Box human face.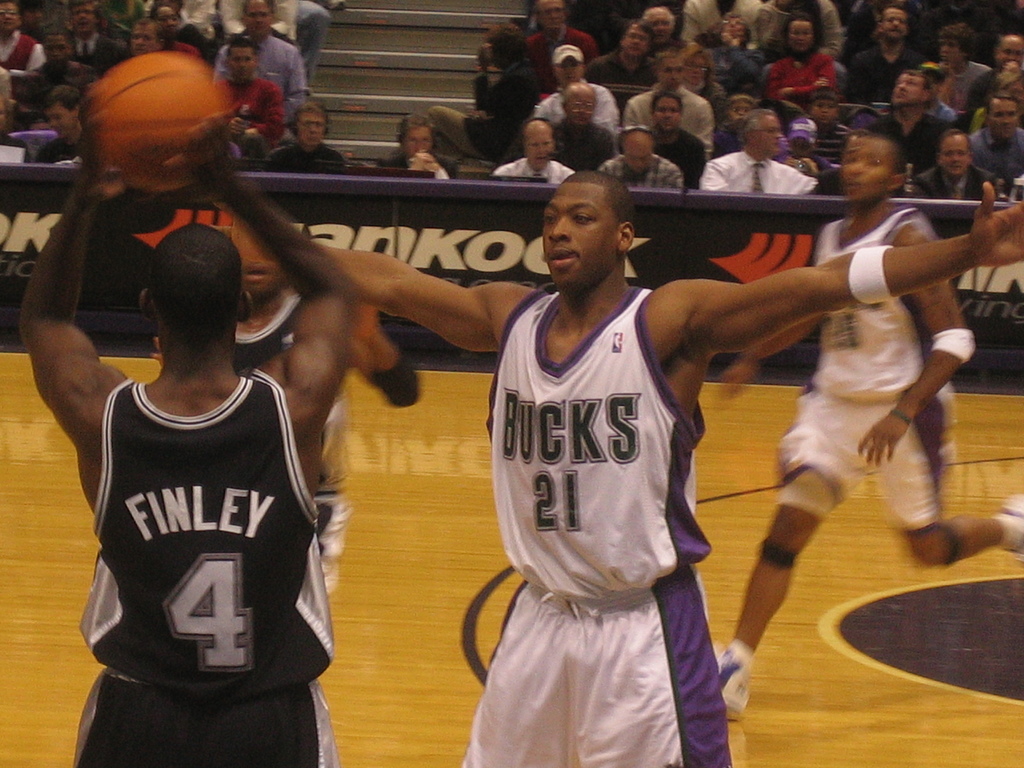
x1=567 y1=90 x2=596 y2=120.
